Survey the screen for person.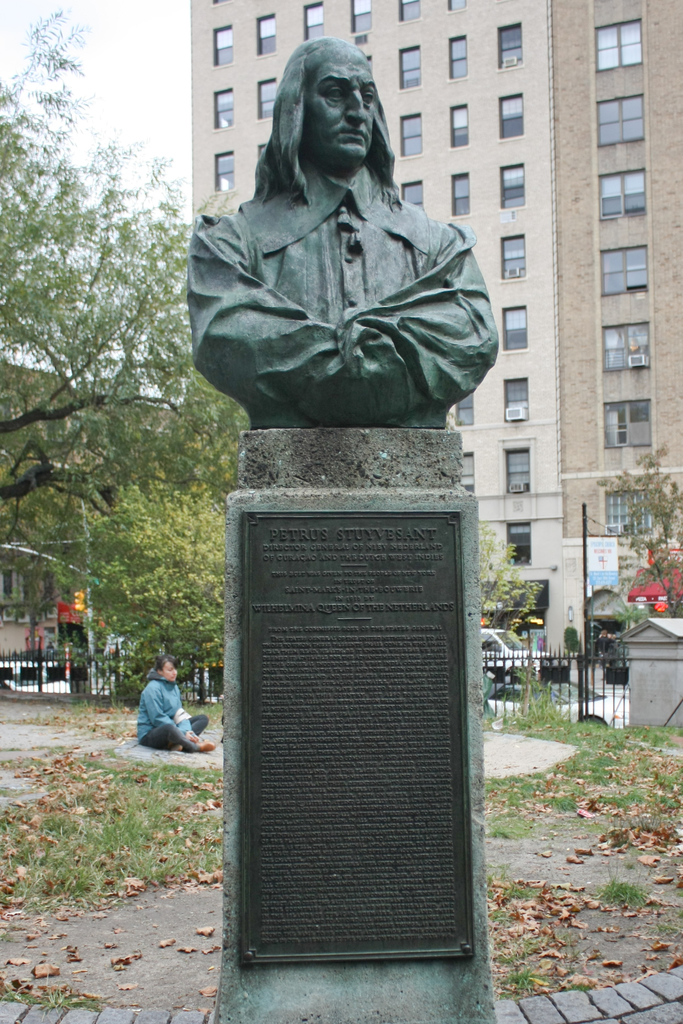
Survey found: (181, 36, 496, 426).
